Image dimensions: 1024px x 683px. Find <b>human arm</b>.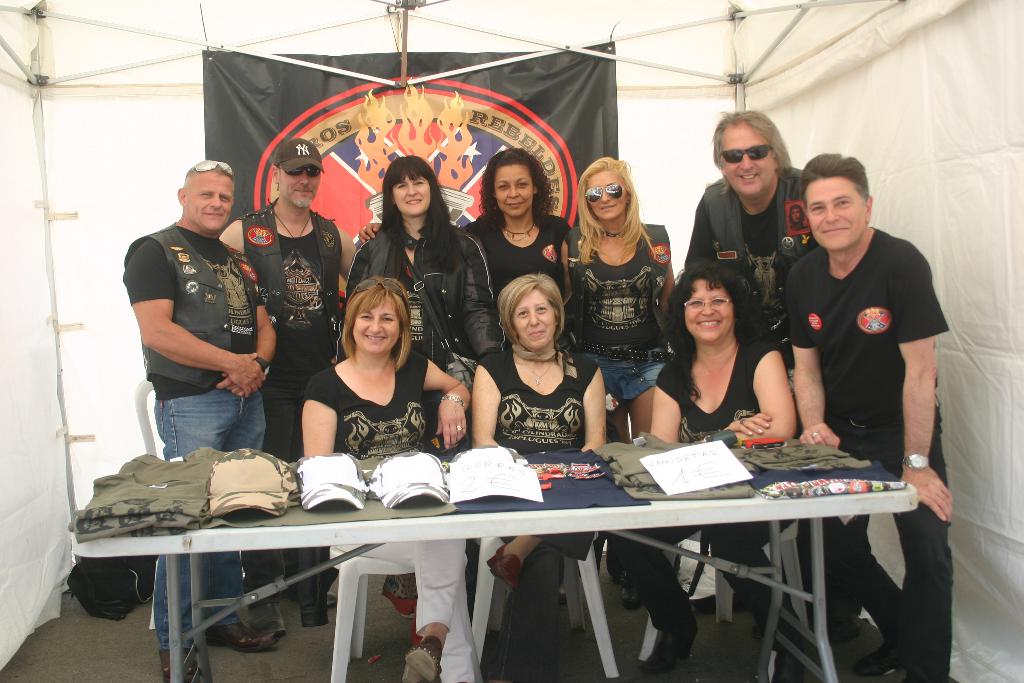
bbox(300, 375, 333, 457).
